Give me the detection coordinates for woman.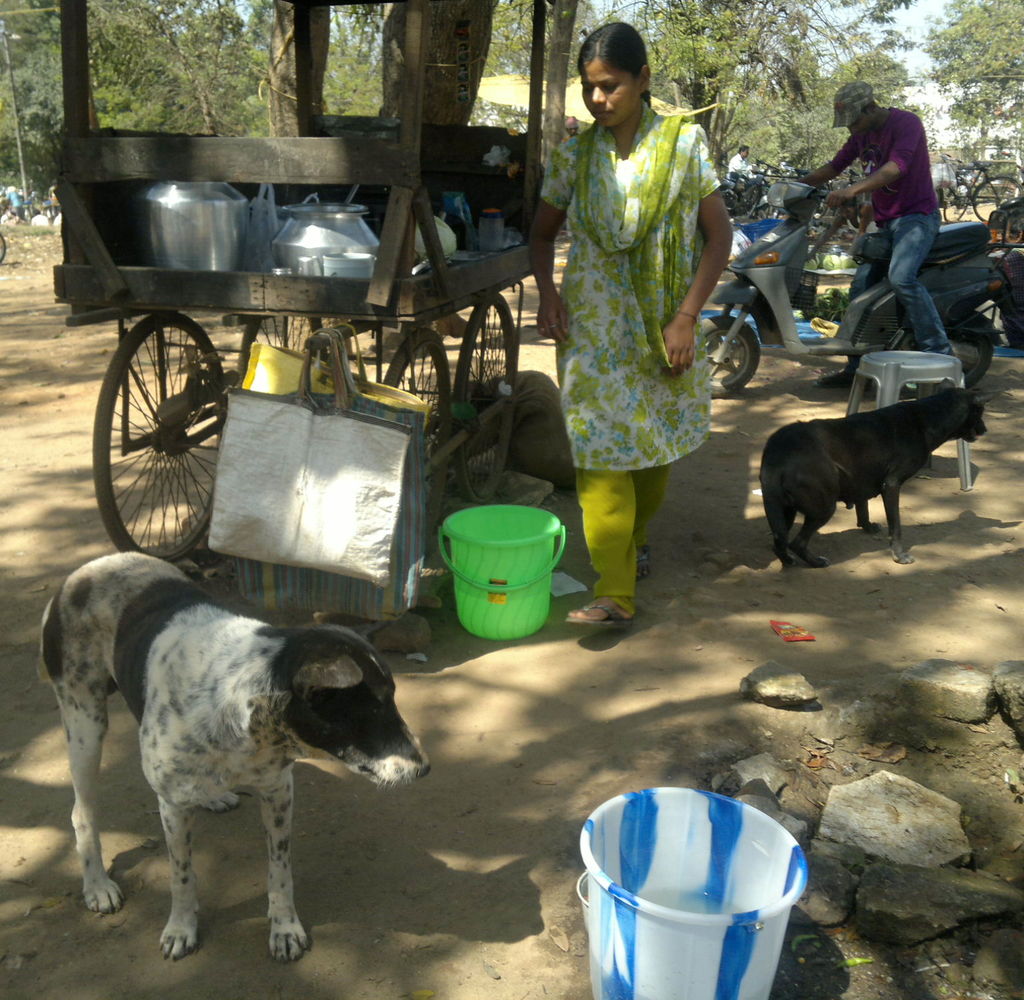
[left=527, top=22, right=735, bottom=633].
